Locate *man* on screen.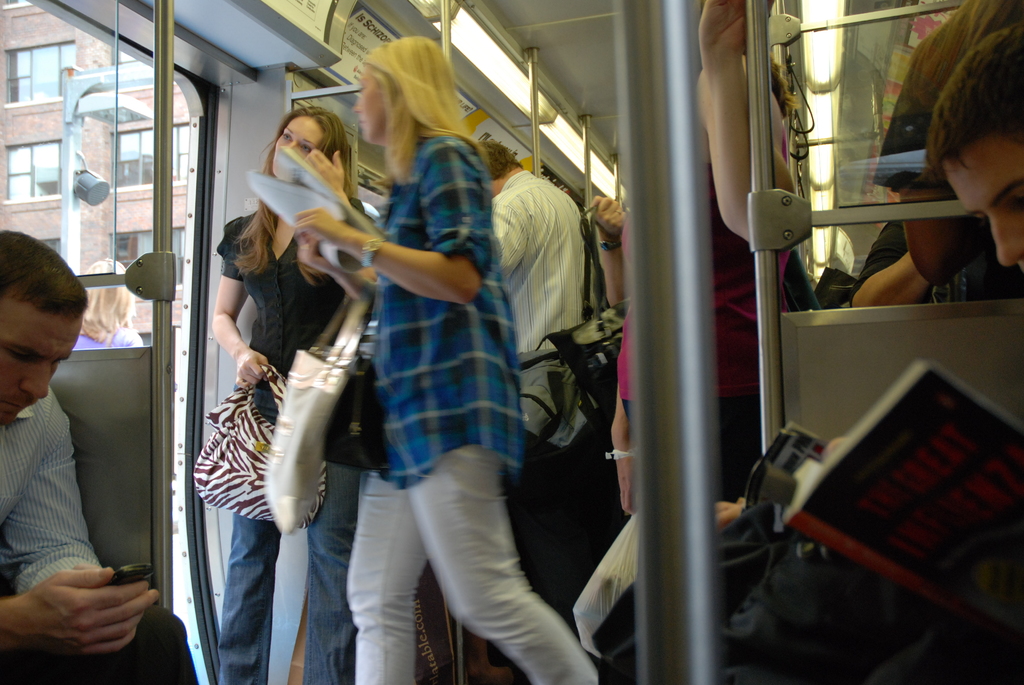
On screen at region(0, 253, 169, 679).
